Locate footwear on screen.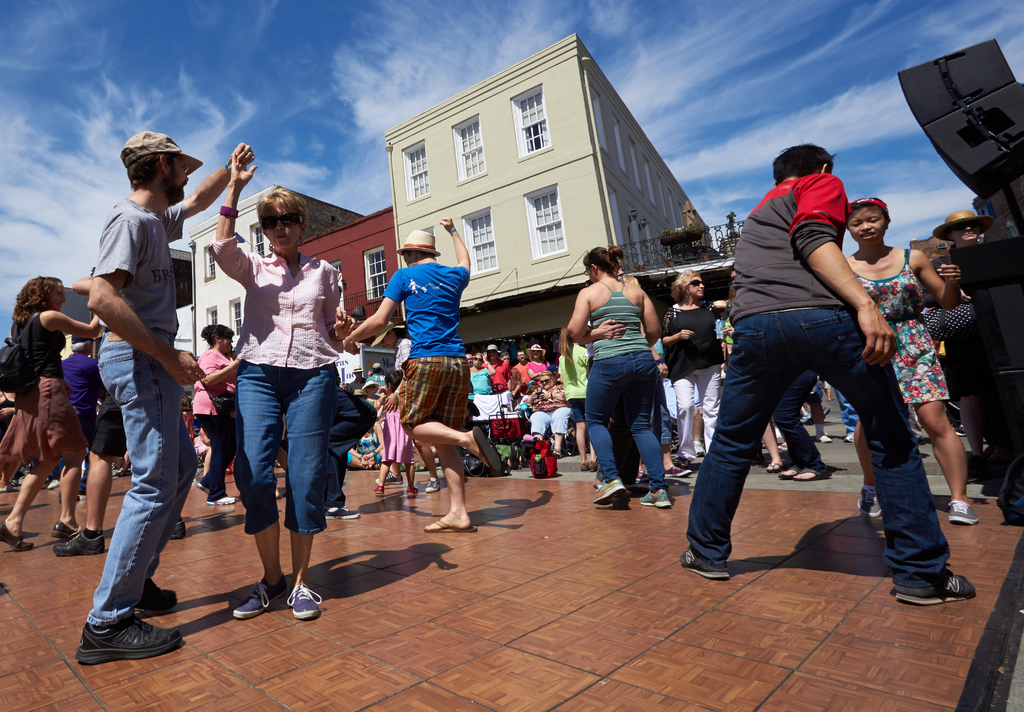
On screen at rect(641, 490, 669, 506).
